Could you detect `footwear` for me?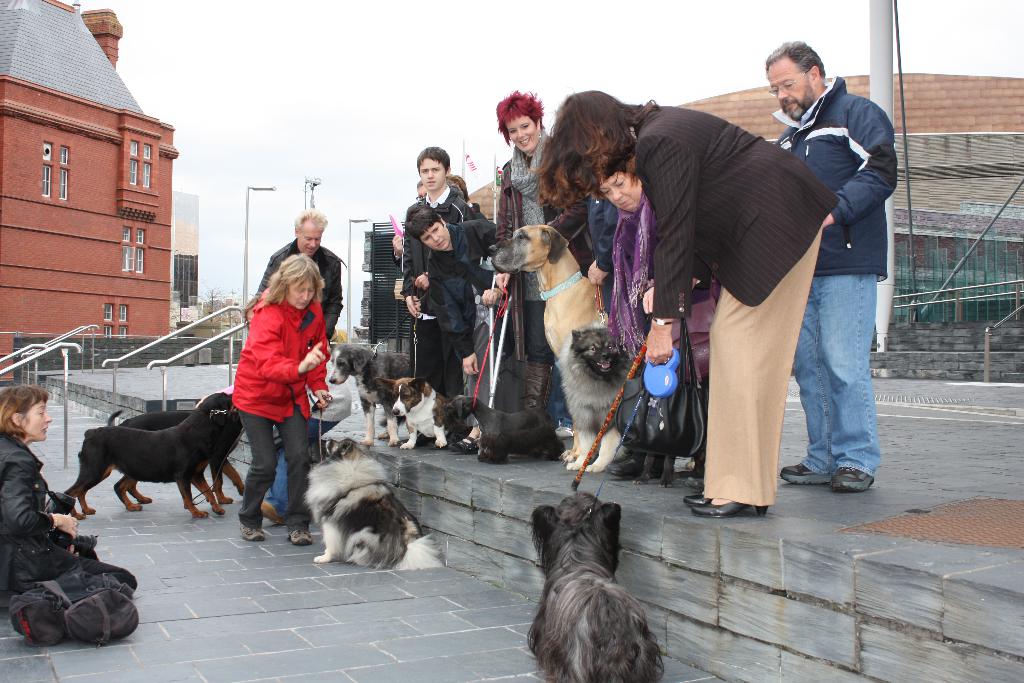
Detection result: [286, 528, 312, 547].
